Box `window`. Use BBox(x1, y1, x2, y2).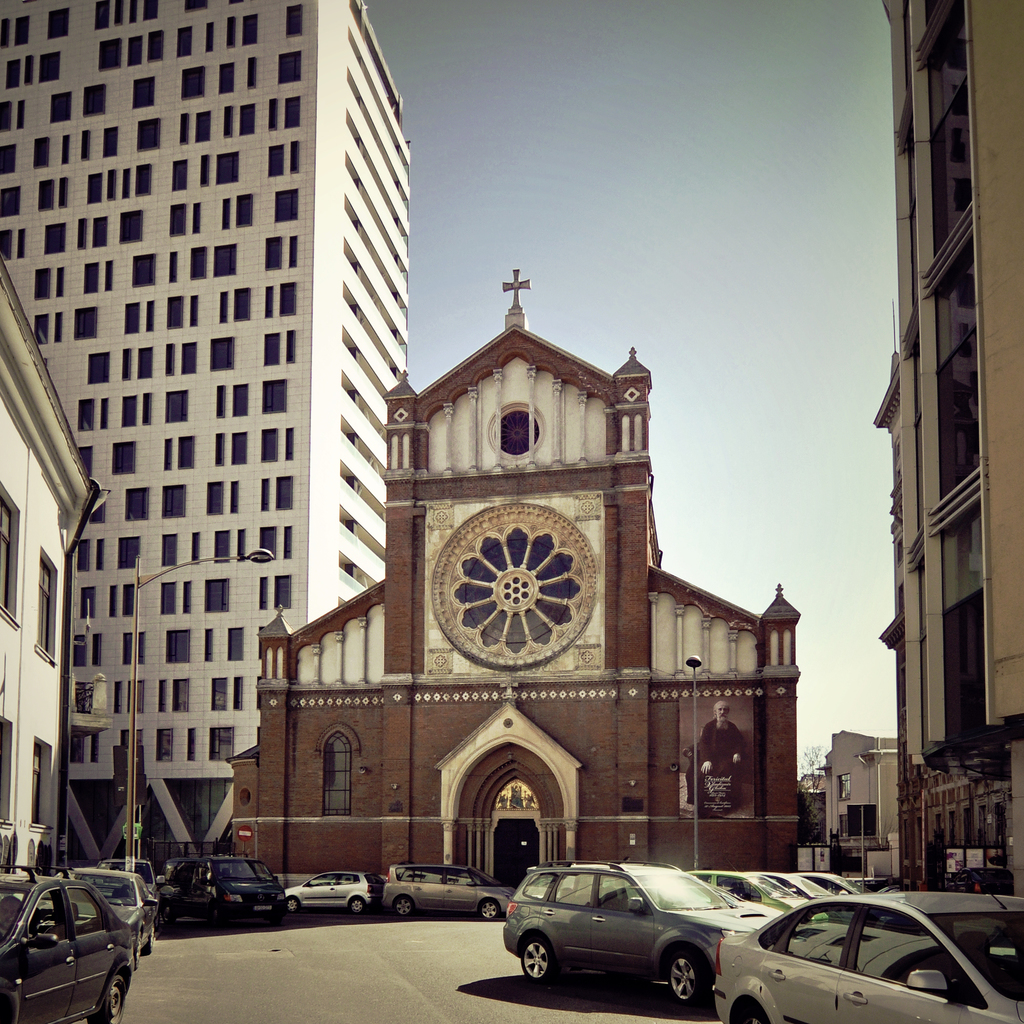
BBox(216, 287, 227, 324).
